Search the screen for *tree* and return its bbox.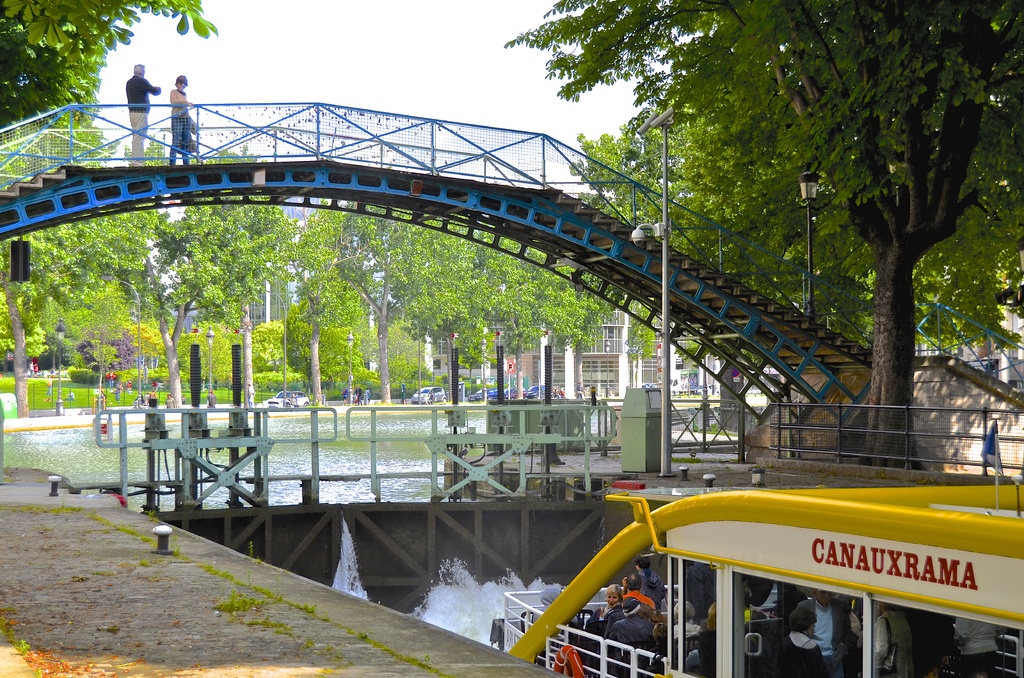
Found: bbox=(15, 238, 199, 405).
